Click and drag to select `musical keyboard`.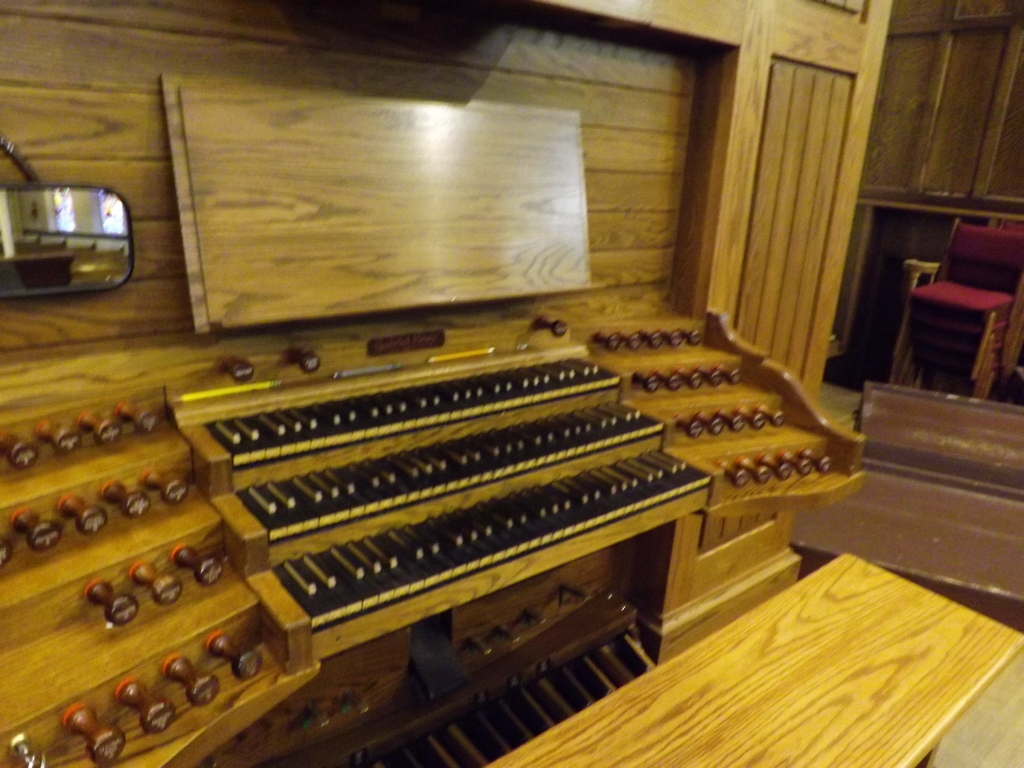
Selection: l=241, t=443, r=717, b=675.
